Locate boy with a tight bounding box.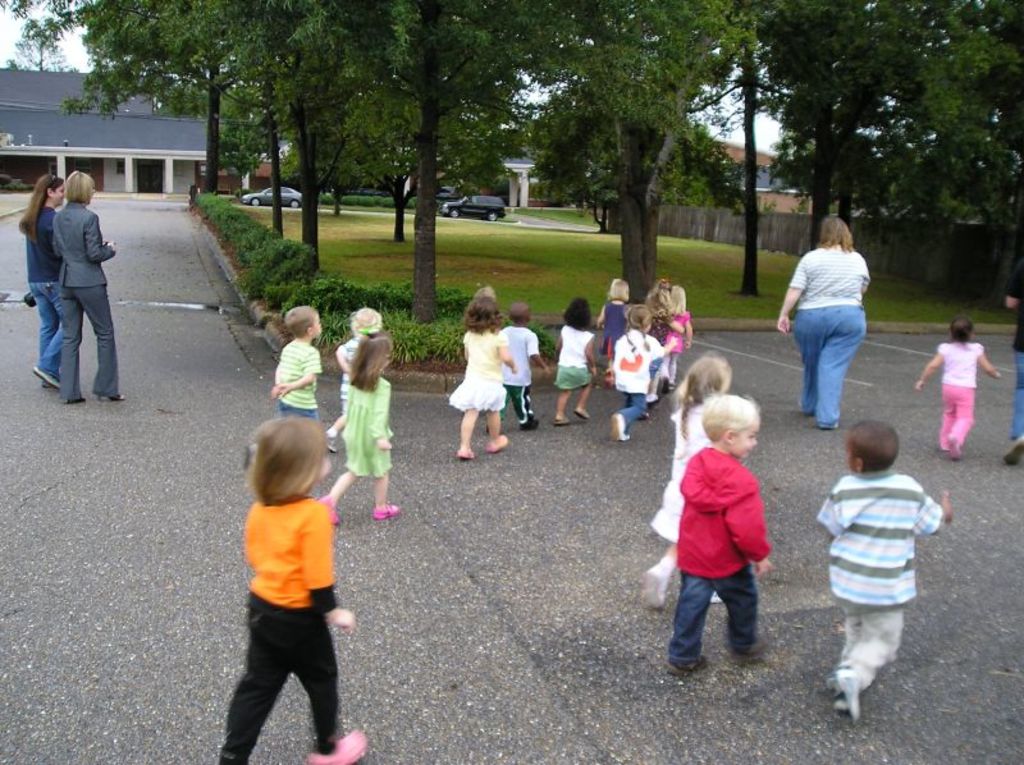
{"x1": 324, "y1": 302, "x2": 379, "y2": 448}.
